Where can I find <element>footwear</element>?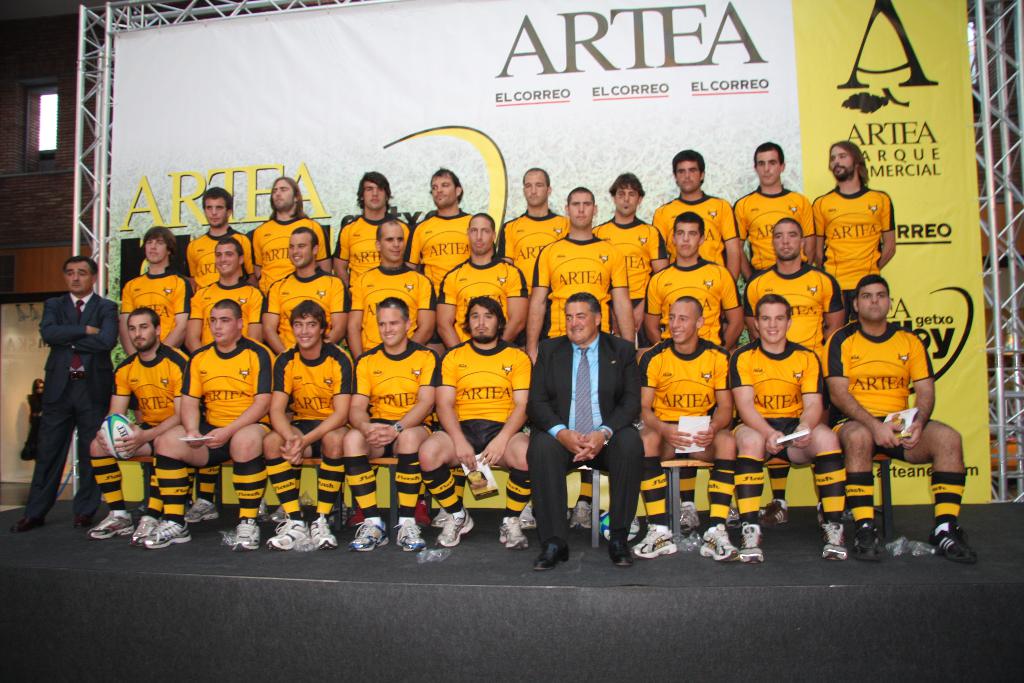
You can find it at <box>224,519,258,554</box>.
